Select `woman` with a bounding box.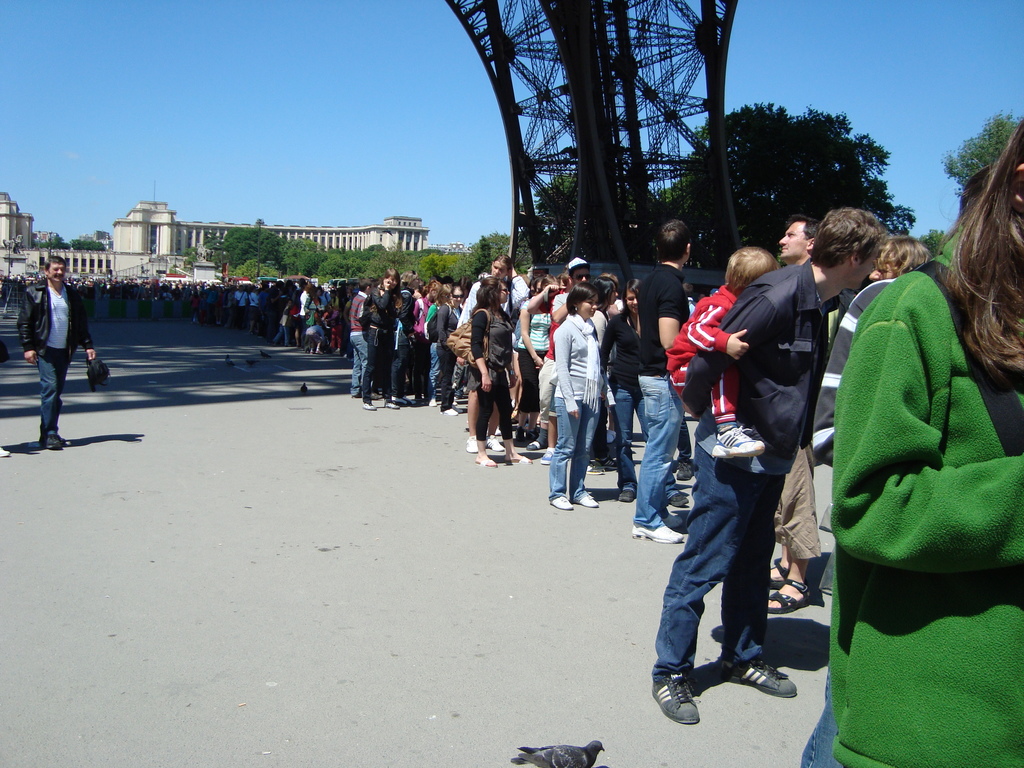
locate(595, 274, 651, 507).
